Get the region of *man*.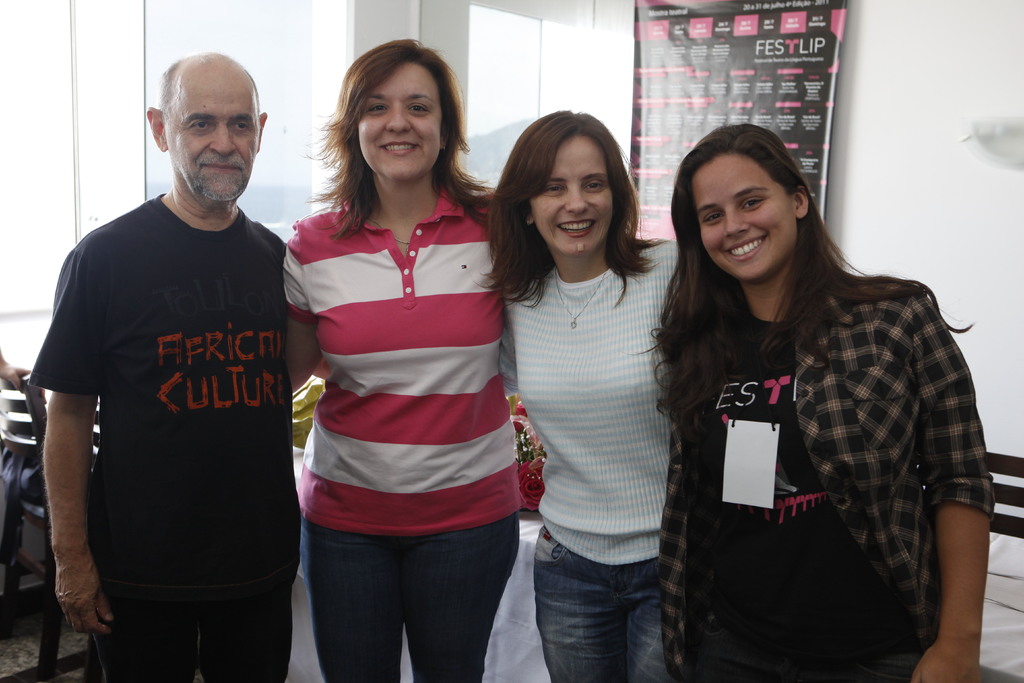
24, 33, 312, 682.
